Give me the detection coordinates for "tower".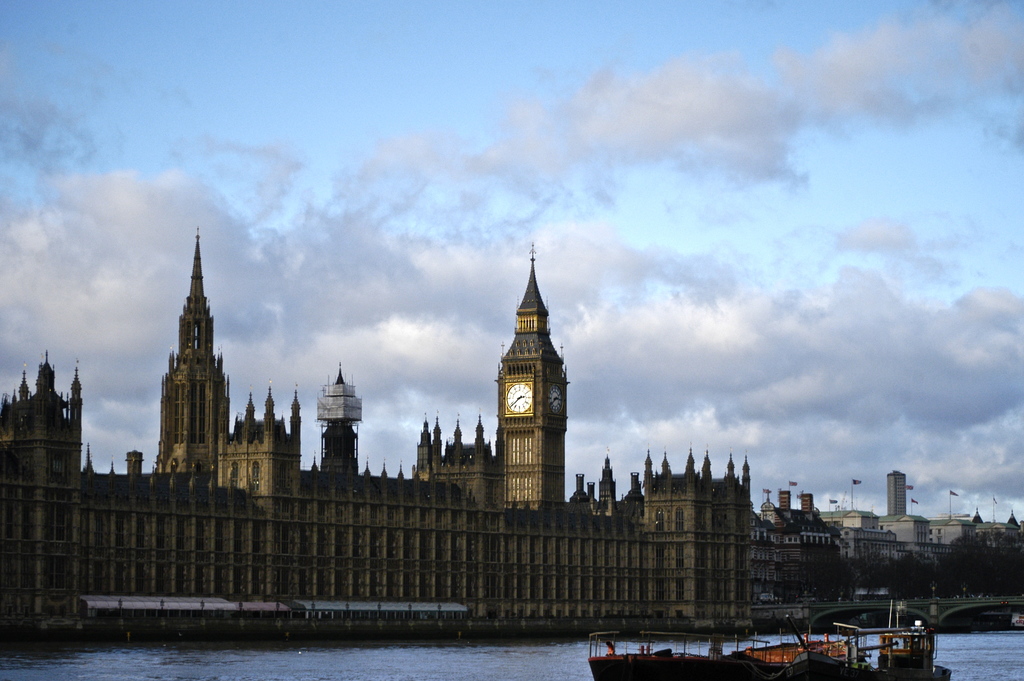
317, 361, 359, 473.
